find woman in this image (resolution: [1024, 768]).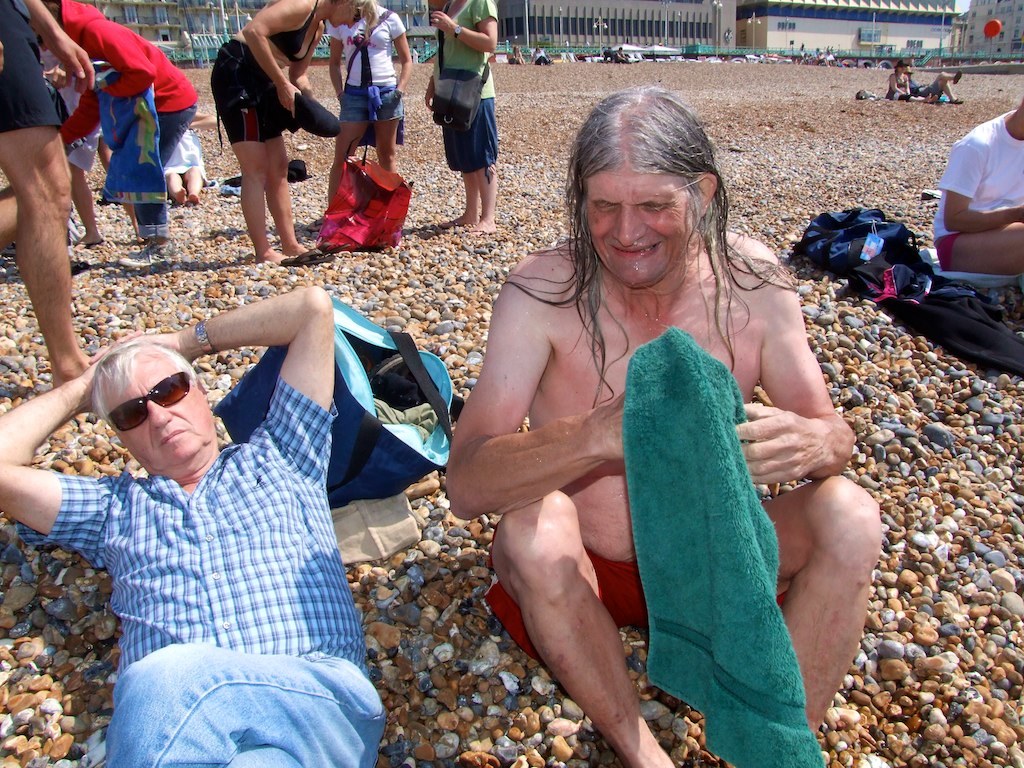
crop(325, 0, 412, 220).
